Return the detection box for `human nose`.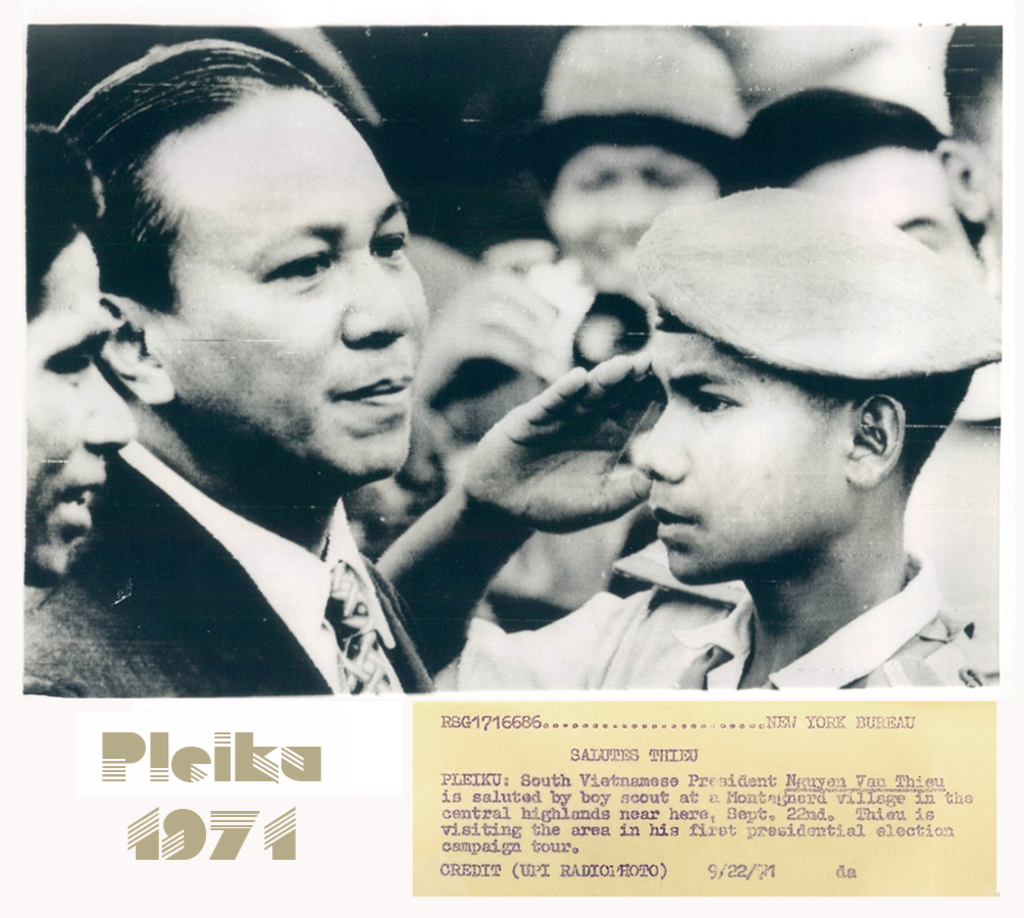
(338, 249, 409, 350).
